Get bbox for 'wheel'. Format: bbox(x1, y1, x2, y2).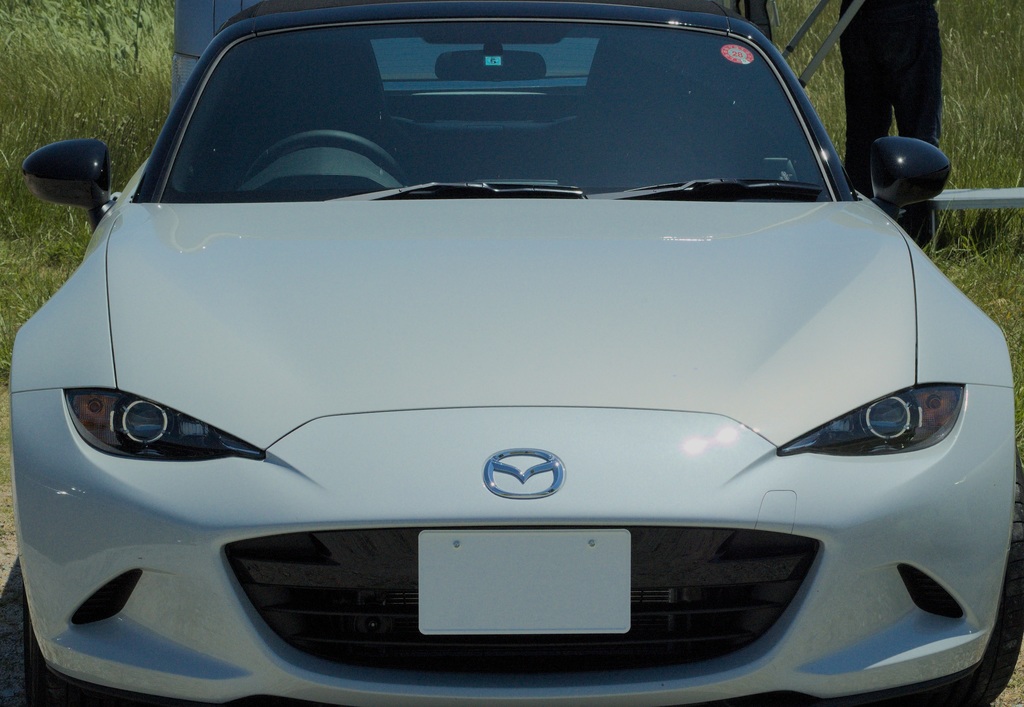
bbox(245, 129, 410, 186).
